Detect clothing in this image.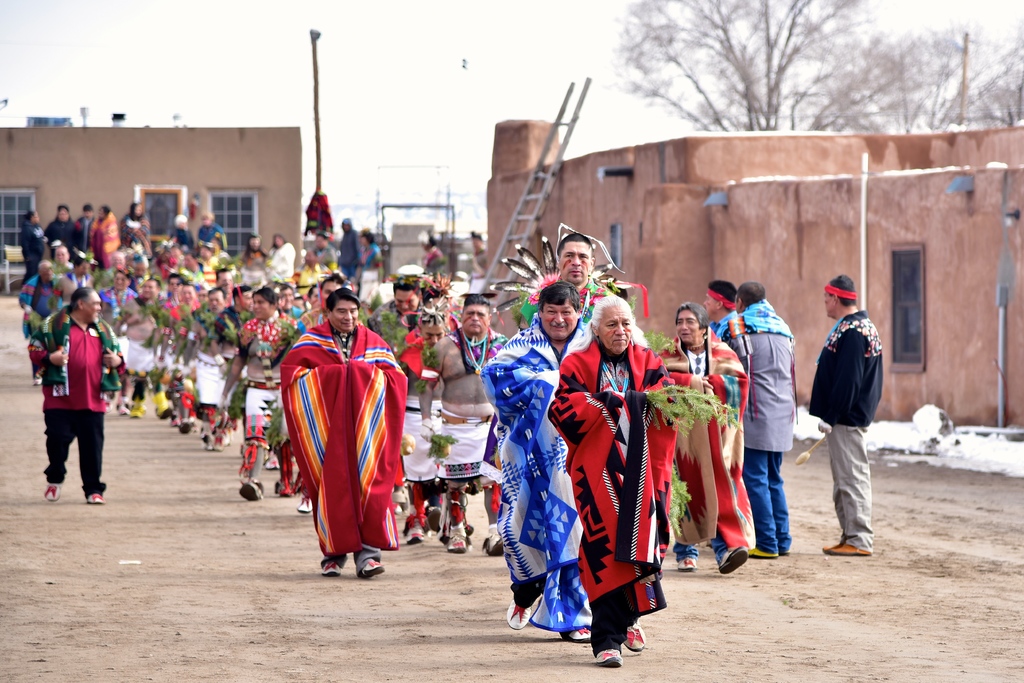
Detection: region(22, 279, 66, 352).
